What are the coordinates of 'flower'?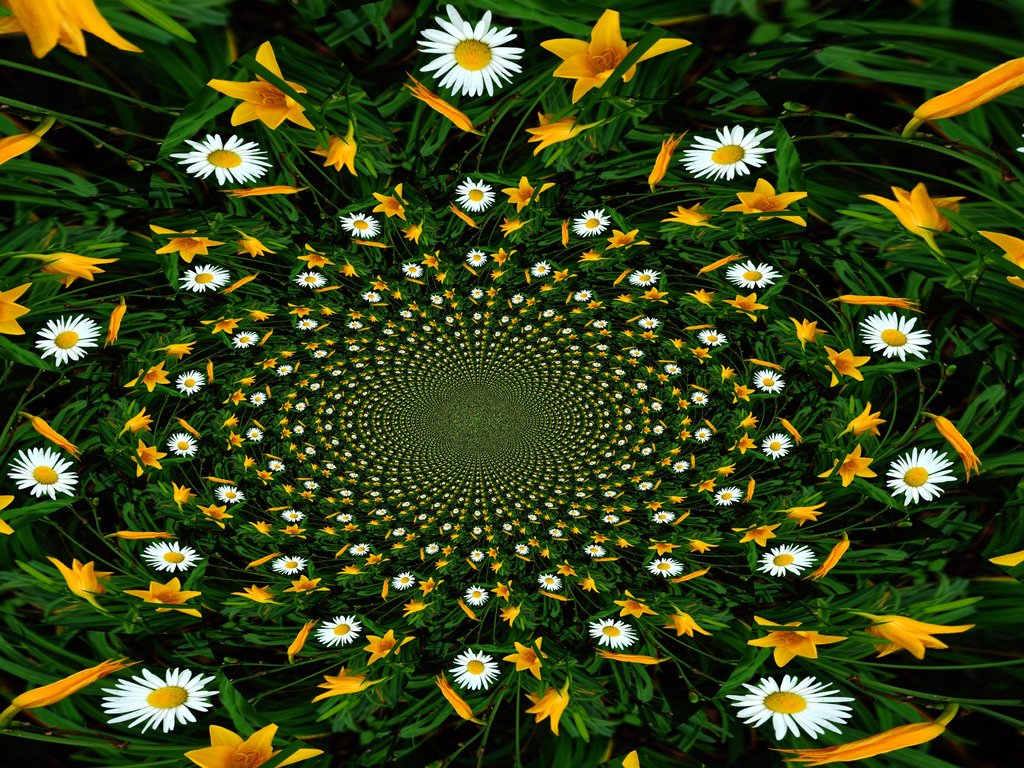
l=570, t=209, r=615, b=245.
